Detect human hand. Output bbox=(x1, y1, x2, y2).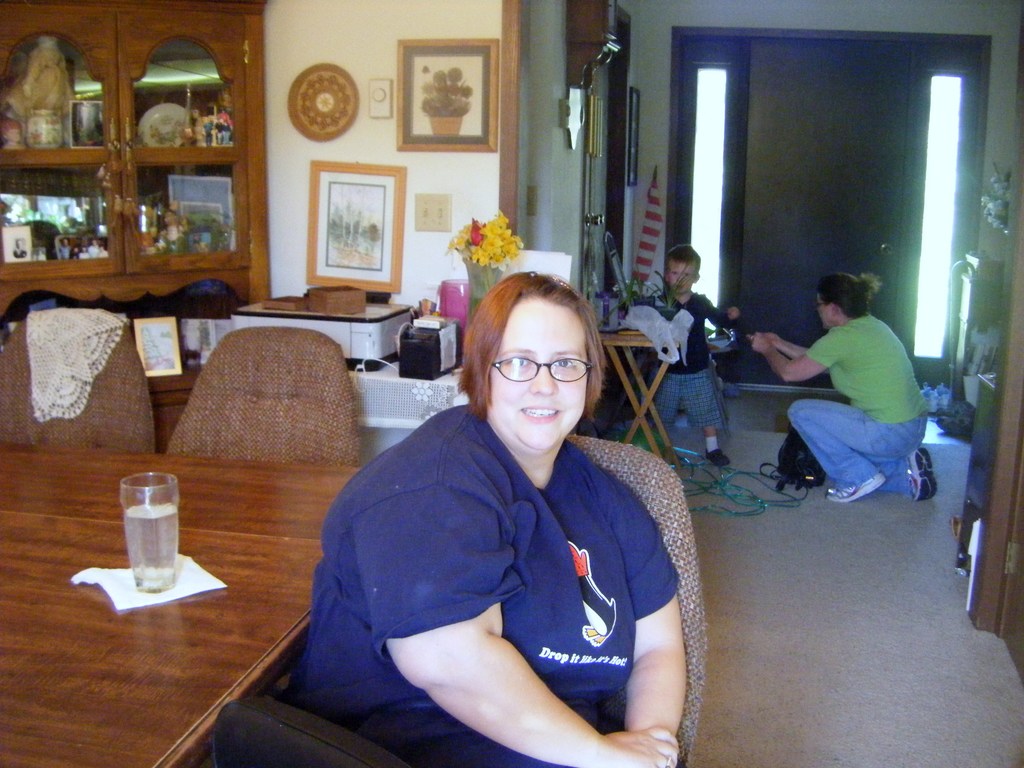
bbox=(728, 308, 741, 321).
